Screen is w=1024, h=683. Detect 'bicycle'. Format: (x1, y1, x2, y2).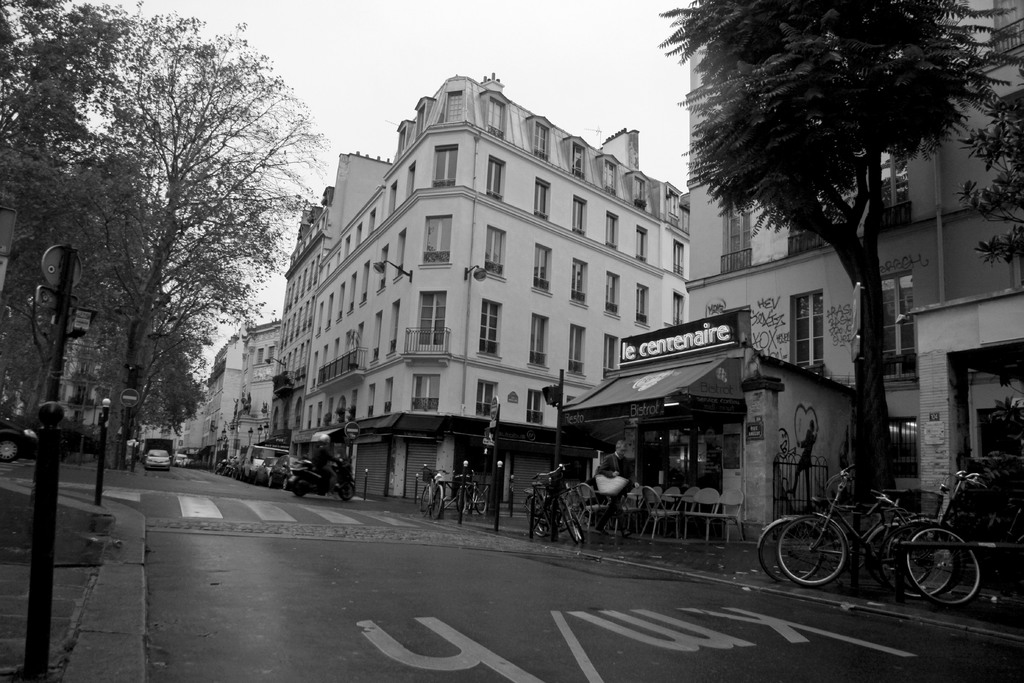
(758, 487, 934, 592).
